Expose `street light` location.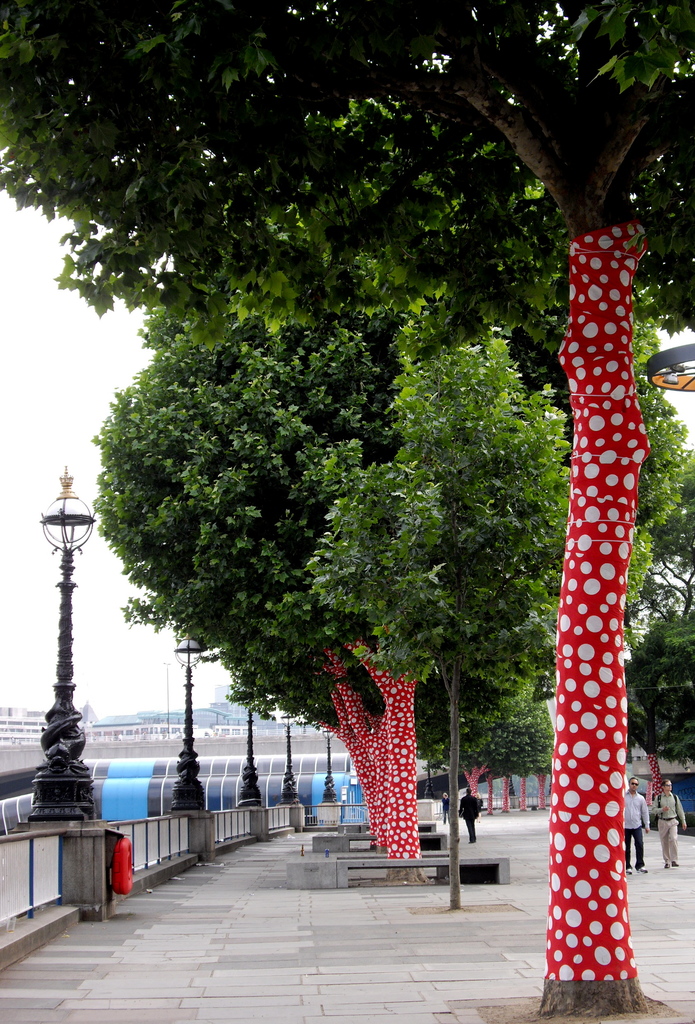
Exposed at [12, 437, 103, 881].
